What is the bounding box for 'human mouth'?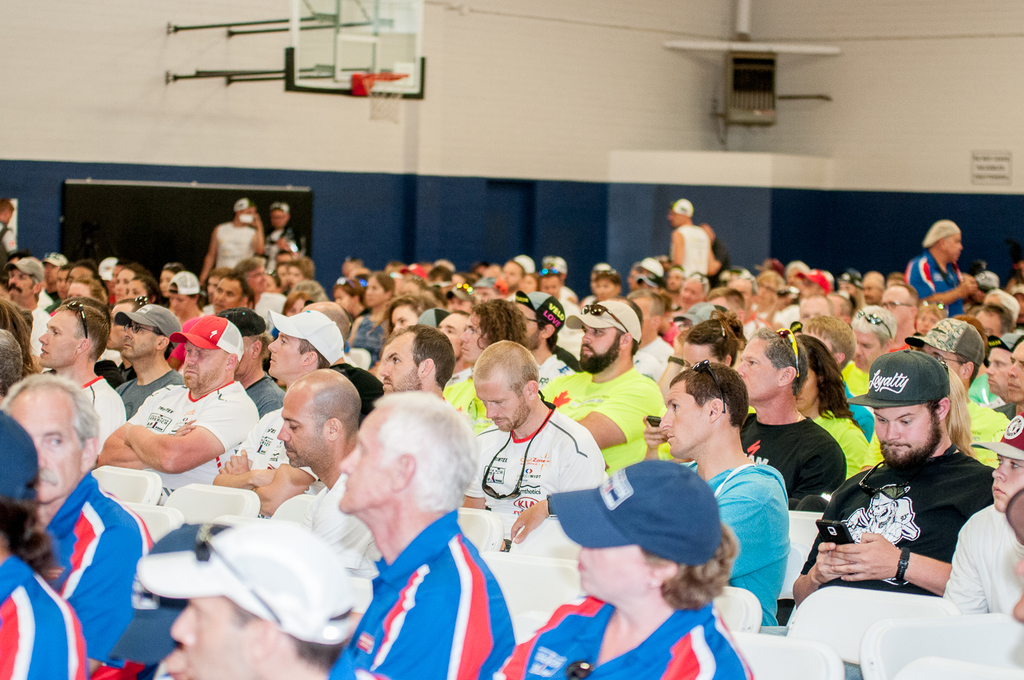
x1=1008, y1=380, x2=1023, y2=393.
